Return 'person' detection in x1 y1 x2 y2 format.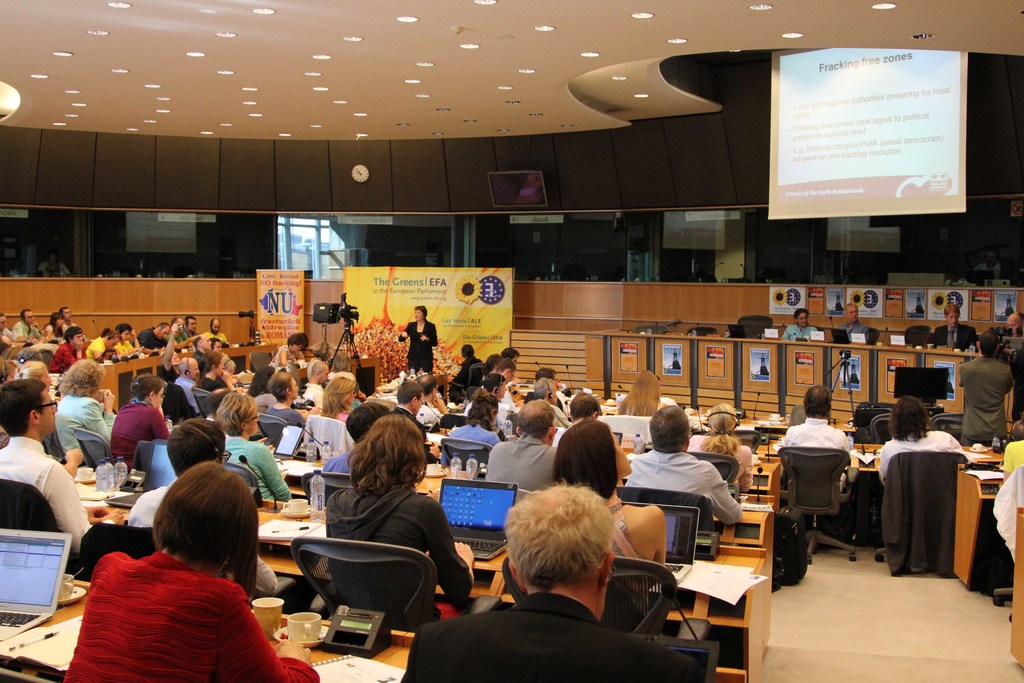
545 416 669 570.
